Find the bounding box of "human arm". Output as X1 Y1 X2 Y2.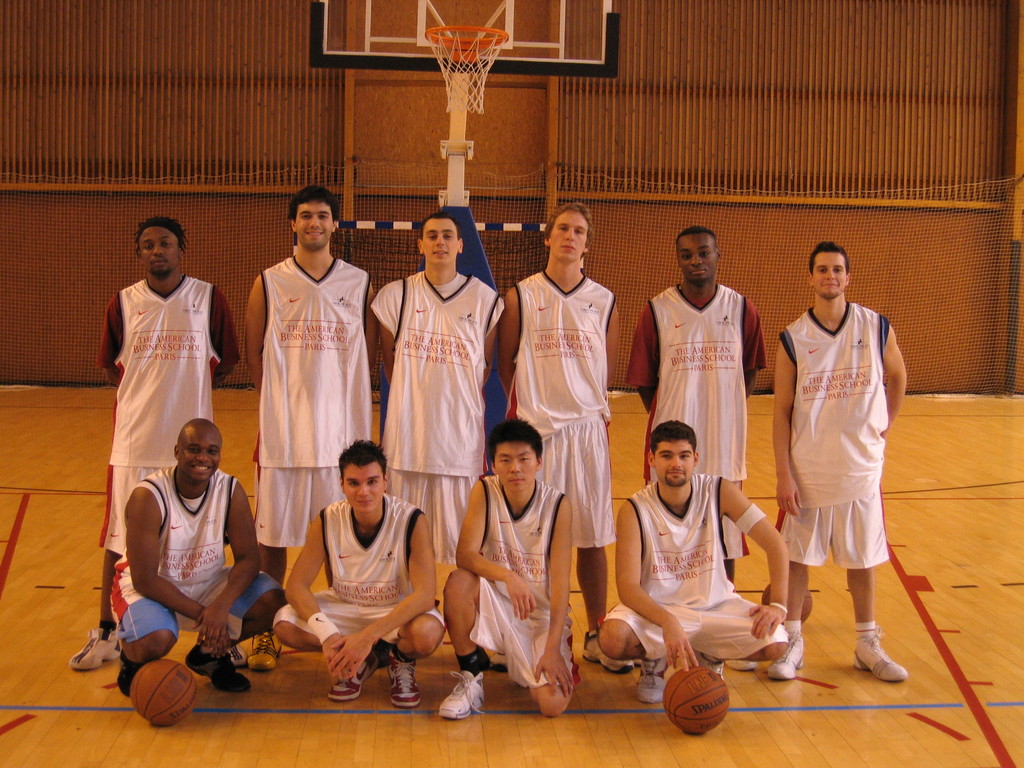
374 284 403 381.
